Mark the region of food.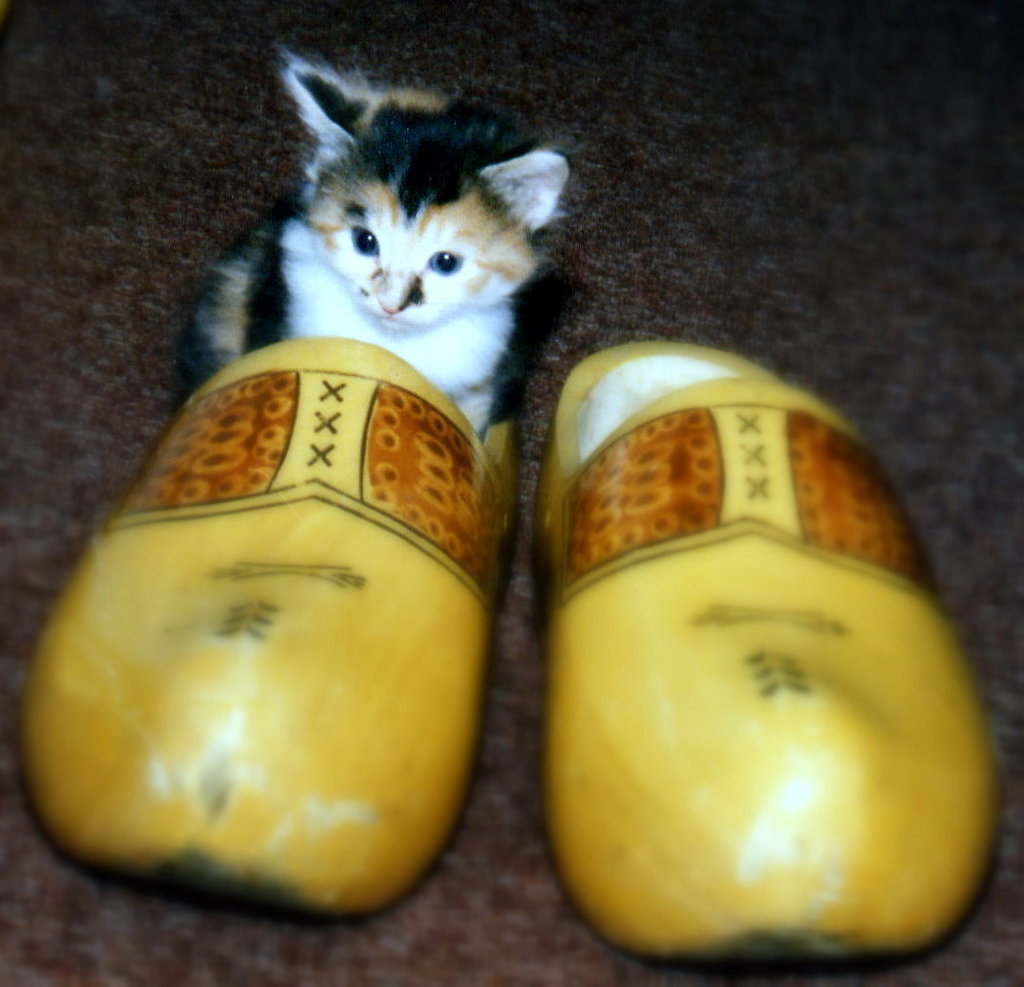
Region: left=40, top=335, right=524, bottom=920.
